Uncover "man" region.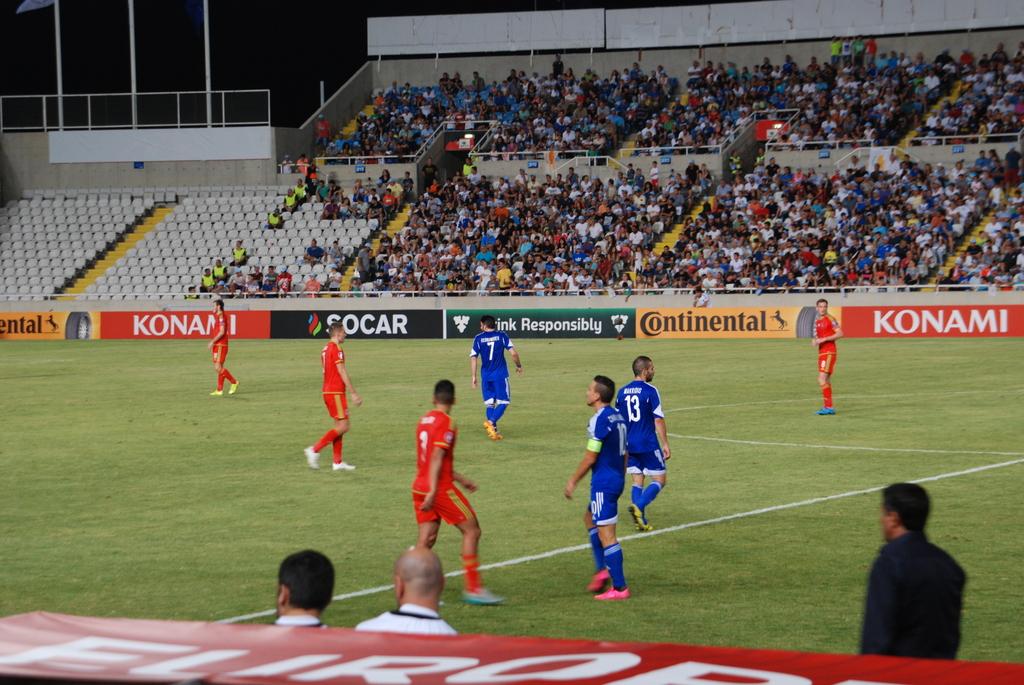
Uncovered: Rect(267, 551, 330, 631).
